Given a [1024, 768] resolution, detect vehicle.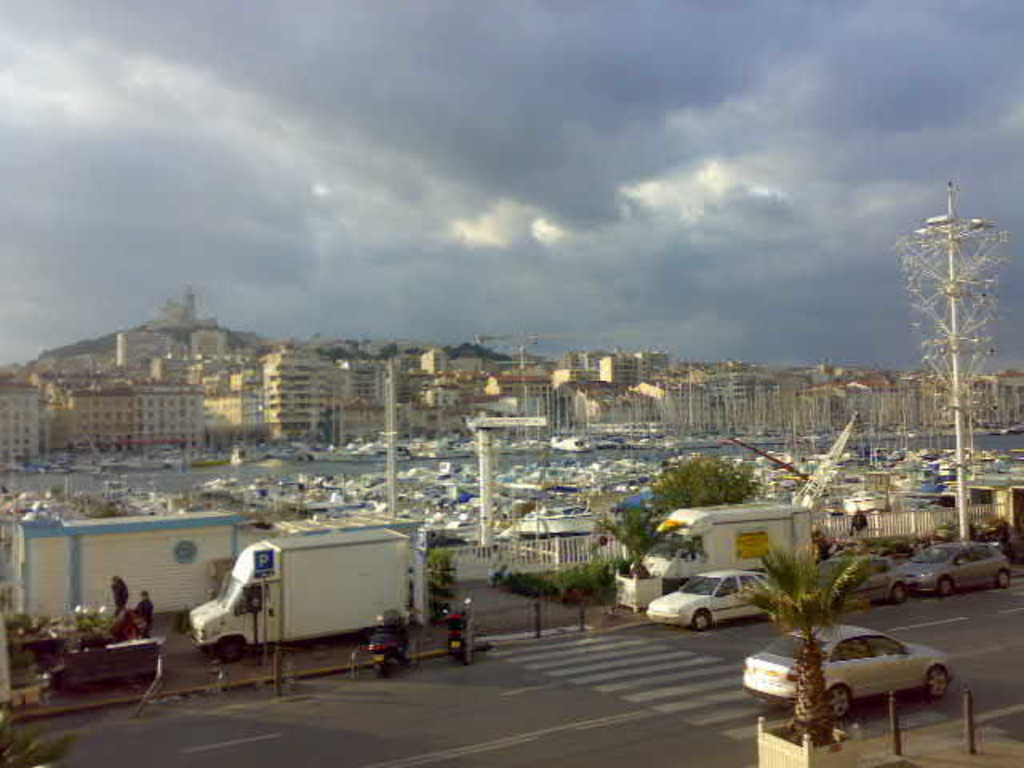
rect(802, 547, 896, 605).
